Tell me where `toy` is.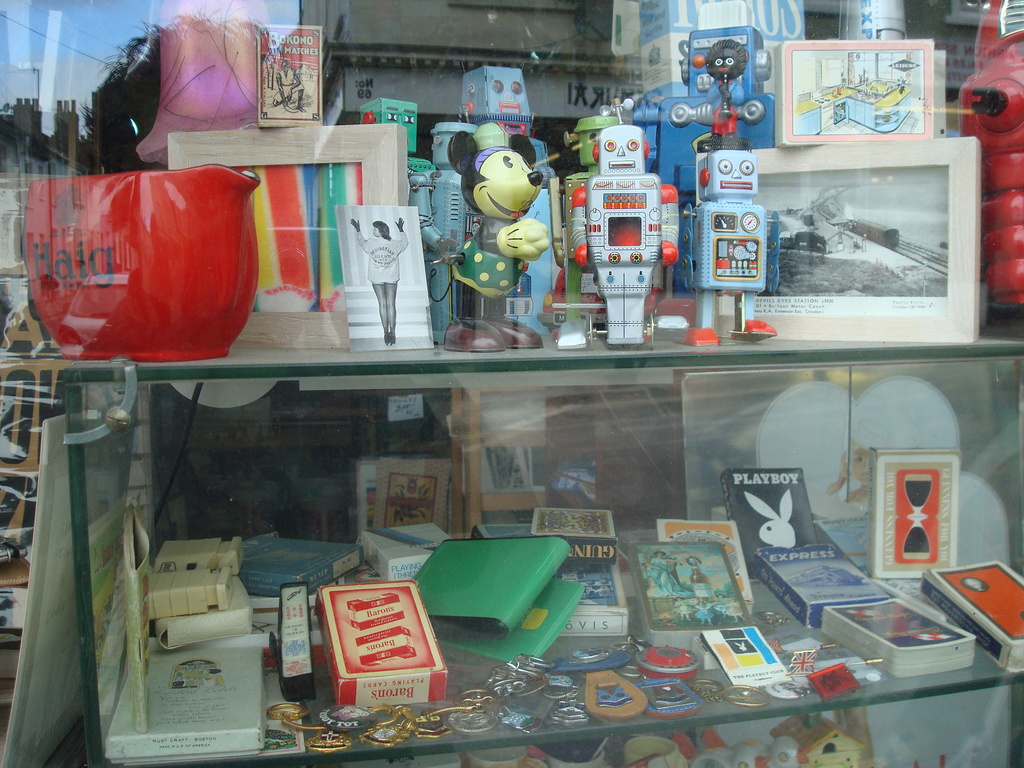
`toy` is at locate(430, 74, 580, 326).
